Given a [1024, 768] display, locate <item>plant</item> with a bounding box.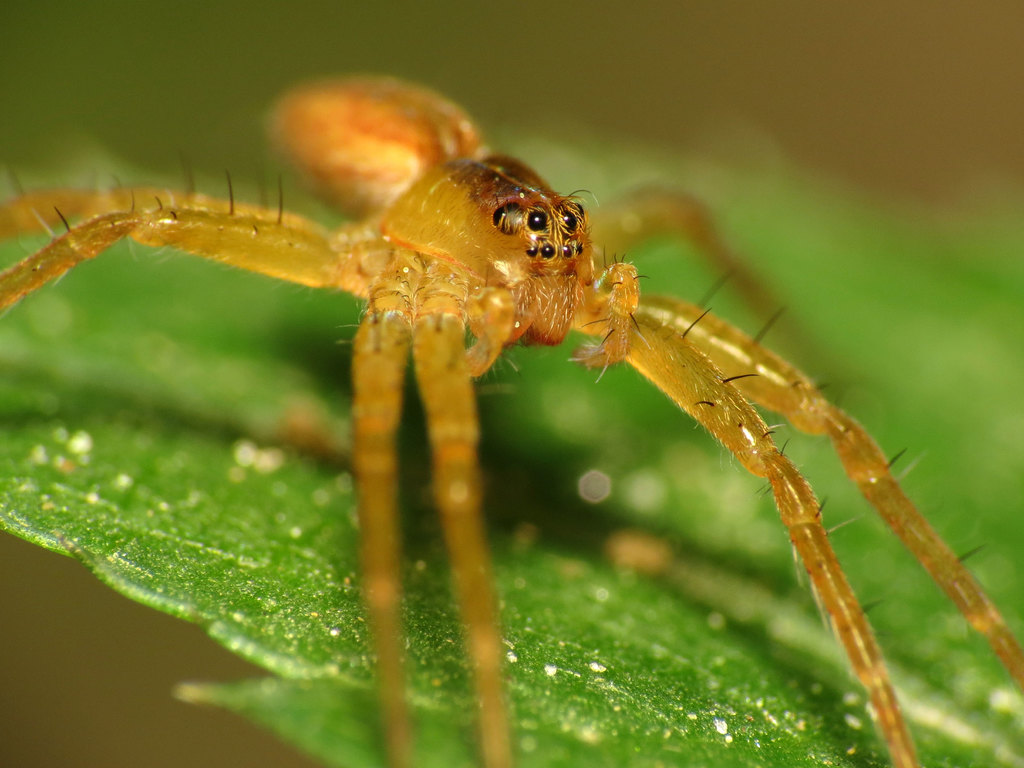
Located: bbox=[0, 10, 1023, 767].
